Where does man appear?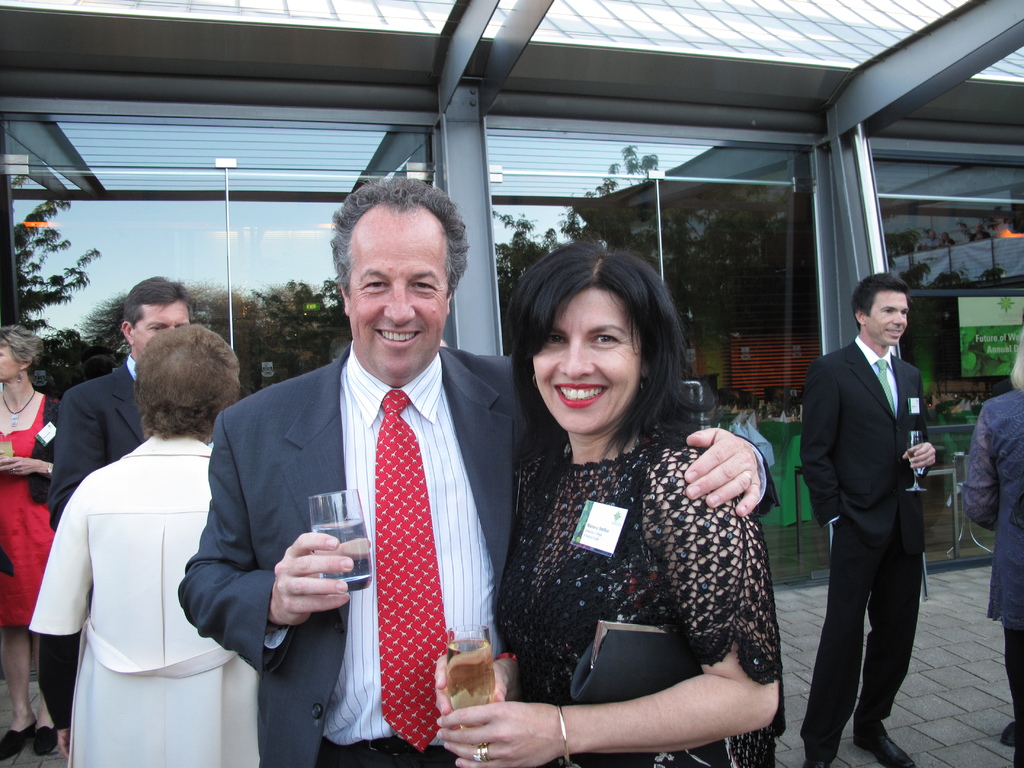
Appears at <region>176, 175, 780, 767</region>.
